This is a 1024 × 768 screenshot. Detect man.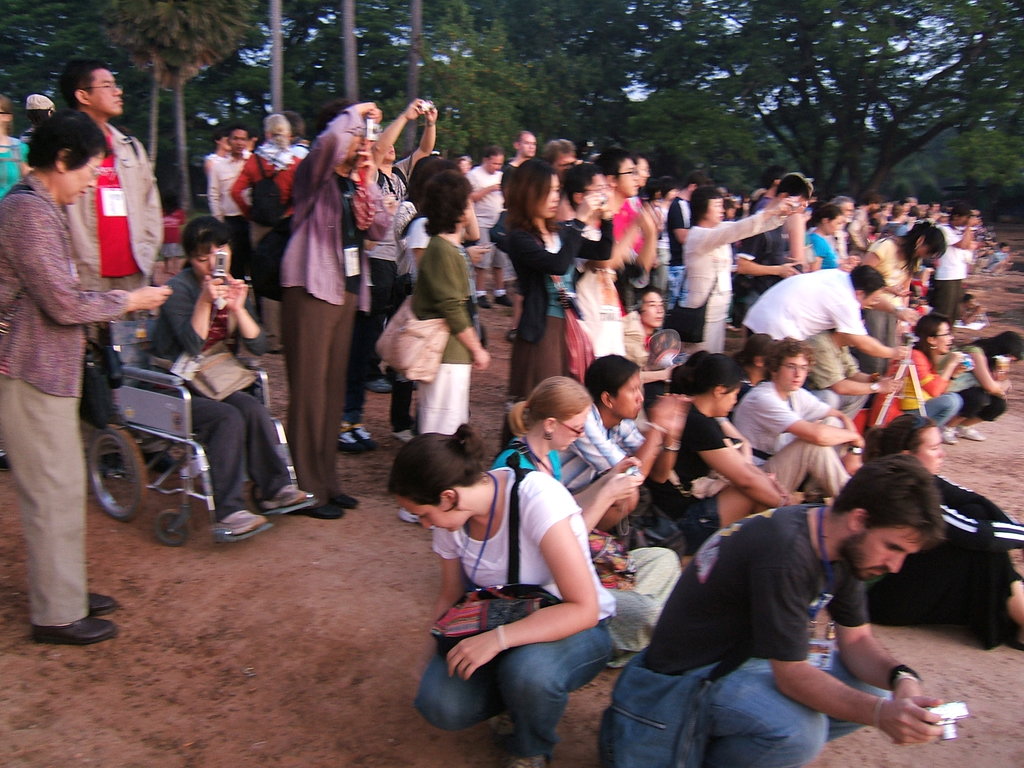
733, 173, 806, 322.
